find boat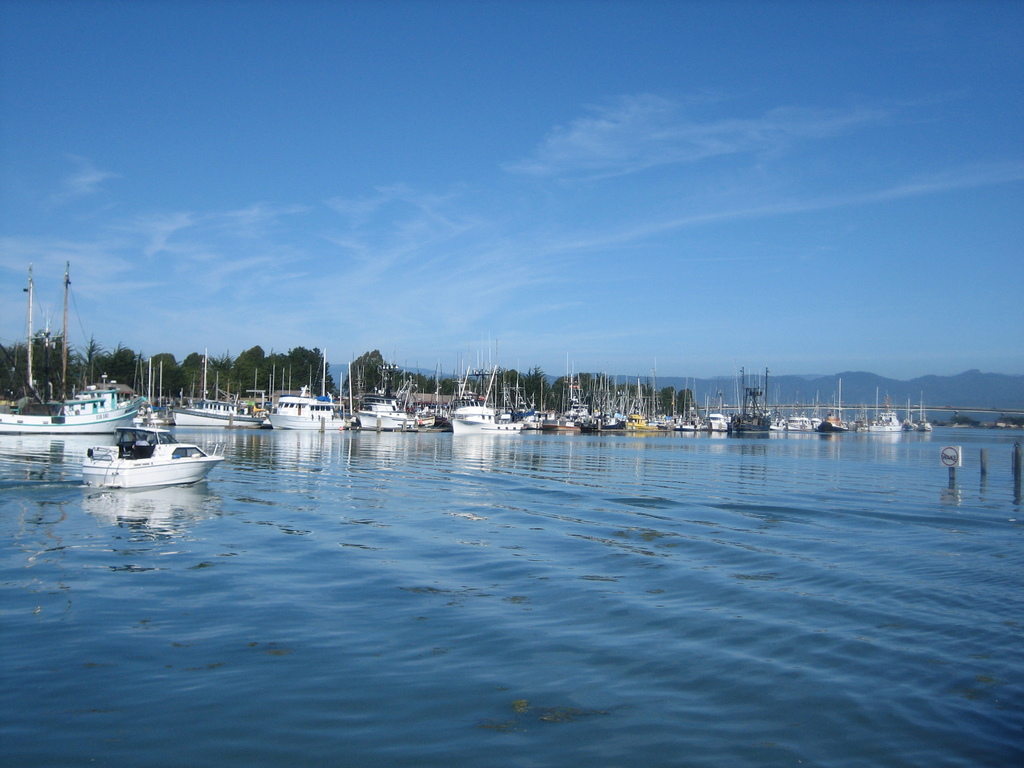
<box>267,344,353,431</box>
